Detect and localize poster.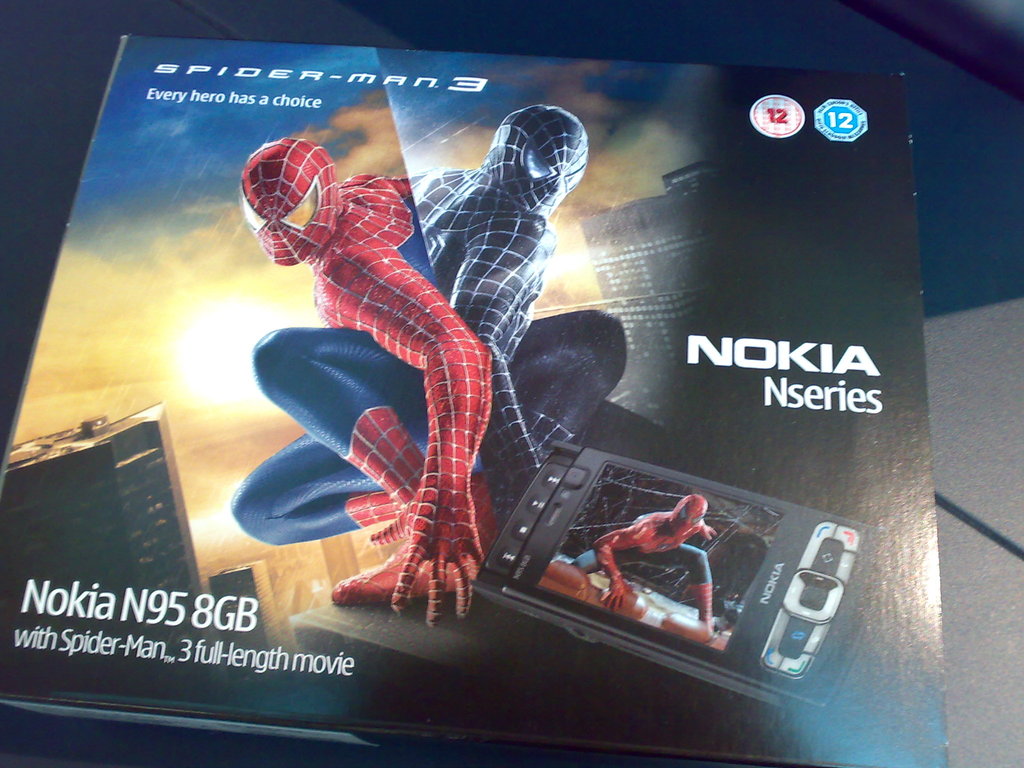
Localized at 3,34,945,765.
